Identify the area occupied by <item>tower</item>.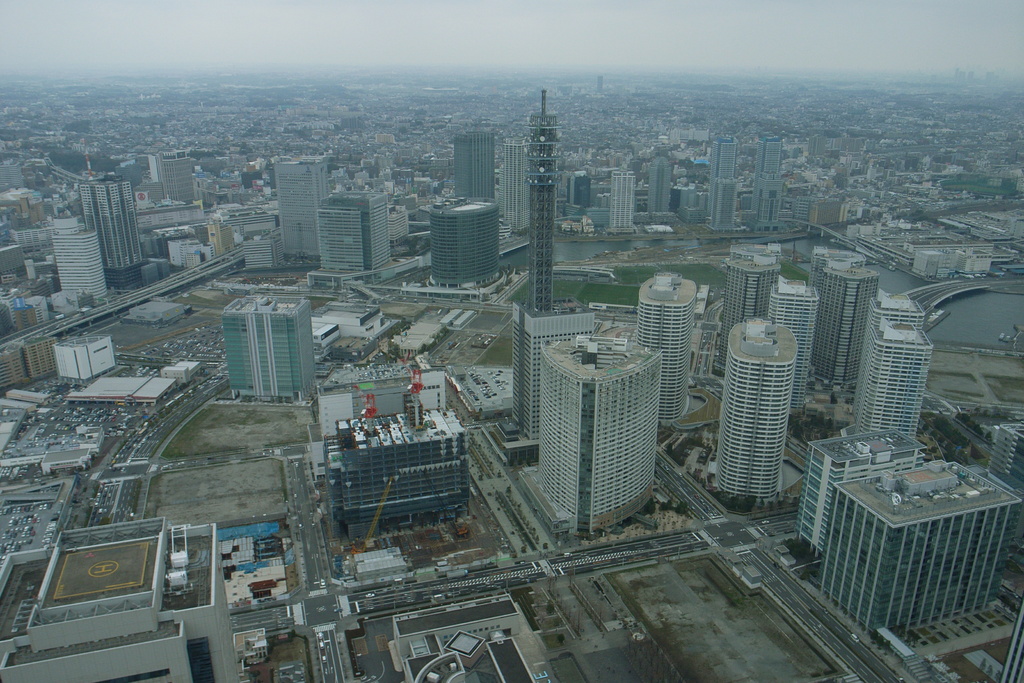
Area: l=761, t=284, r=812, b=432.
